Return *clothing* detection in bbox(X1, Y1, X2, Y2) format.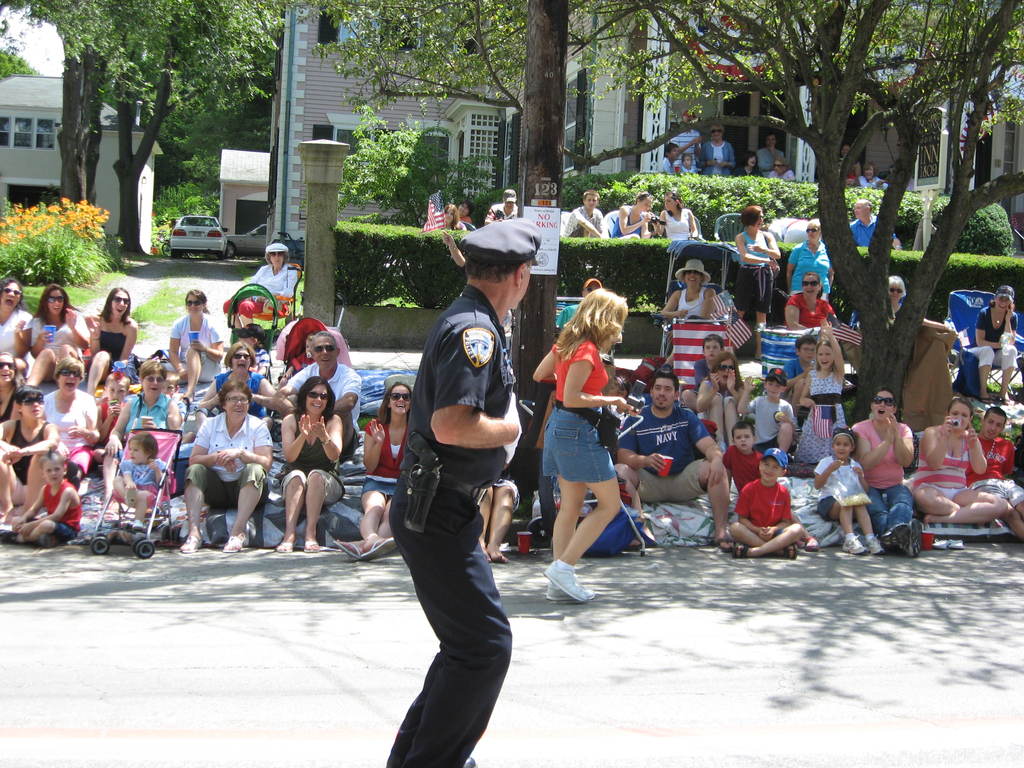
bbox(278, 362, 369, 456).
